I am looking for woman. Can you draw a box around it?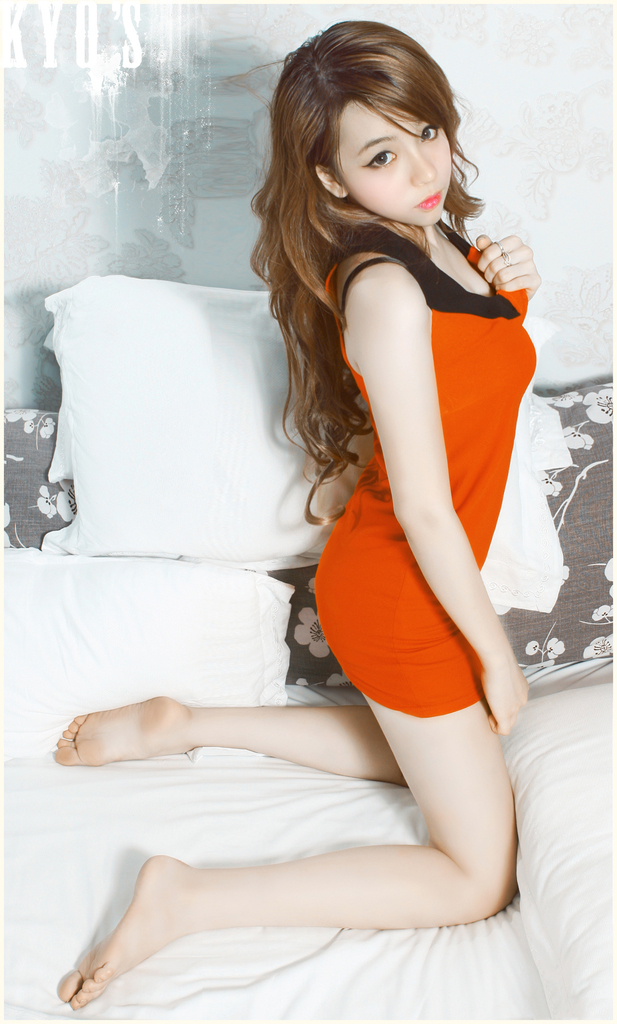
Sure, the bounding box is {"left": 95, "top": 68, "right": 554, "bottom": 996}.
